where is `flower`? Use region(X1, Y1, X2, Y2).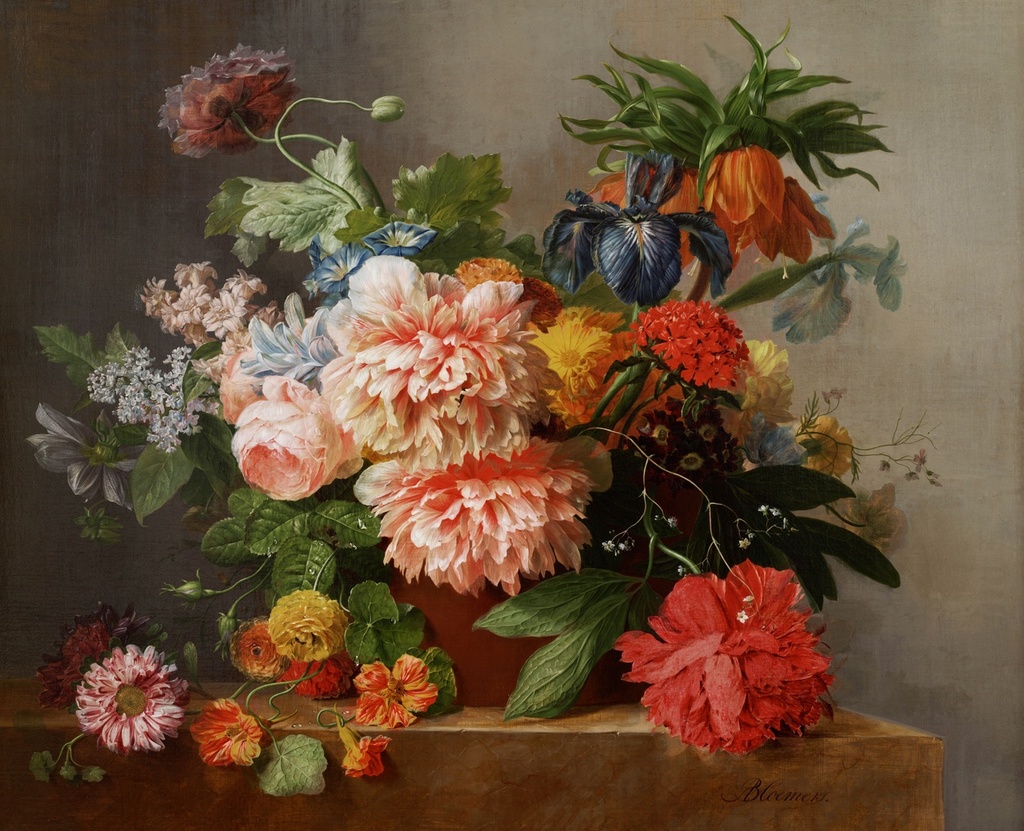
region(266, 589, 347, 664).
